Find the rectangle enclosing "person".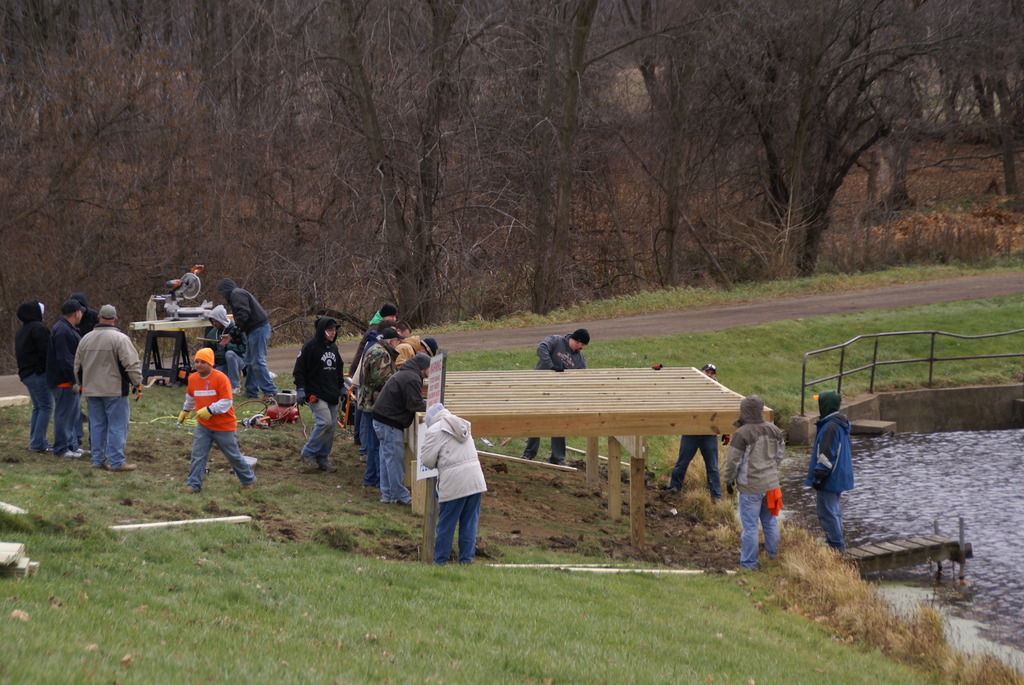
box=[364, 344, 413, 398].
